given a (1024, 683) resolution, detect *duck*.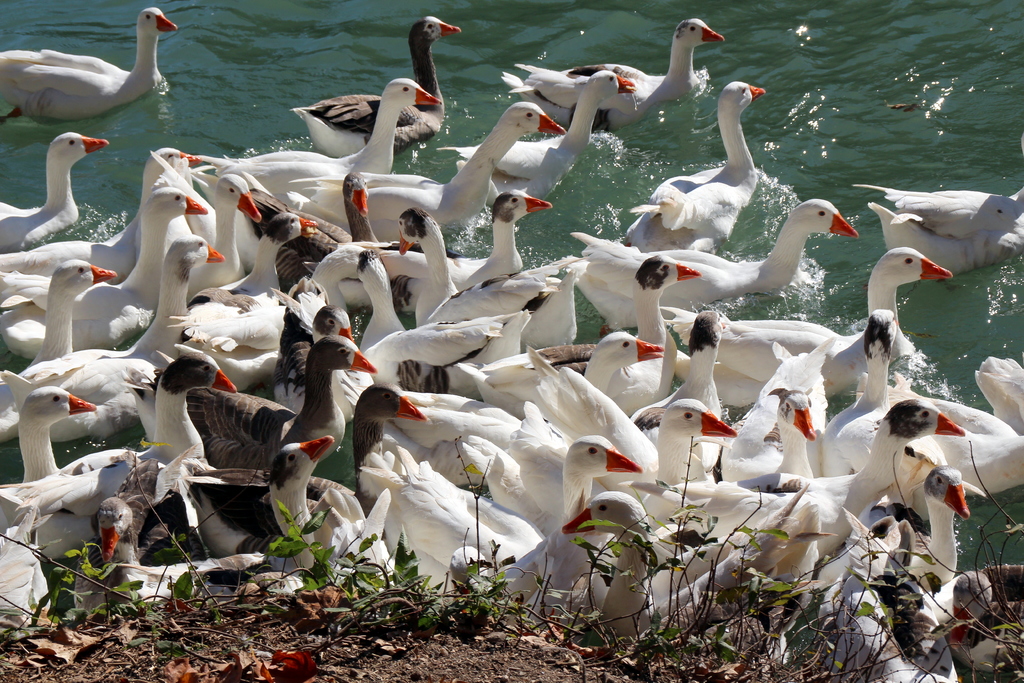
l=663, t=394, r=851, b=578.
